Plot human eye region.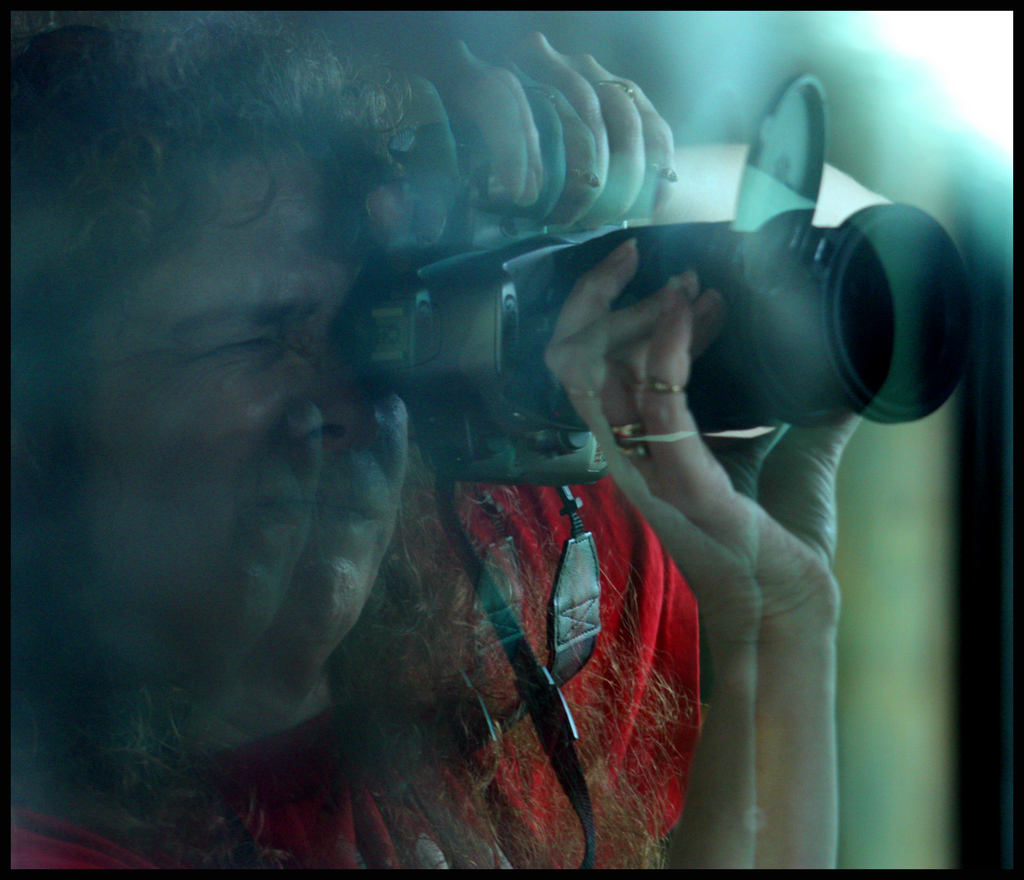
Plotted at <box>184,328,277,371</box>.
